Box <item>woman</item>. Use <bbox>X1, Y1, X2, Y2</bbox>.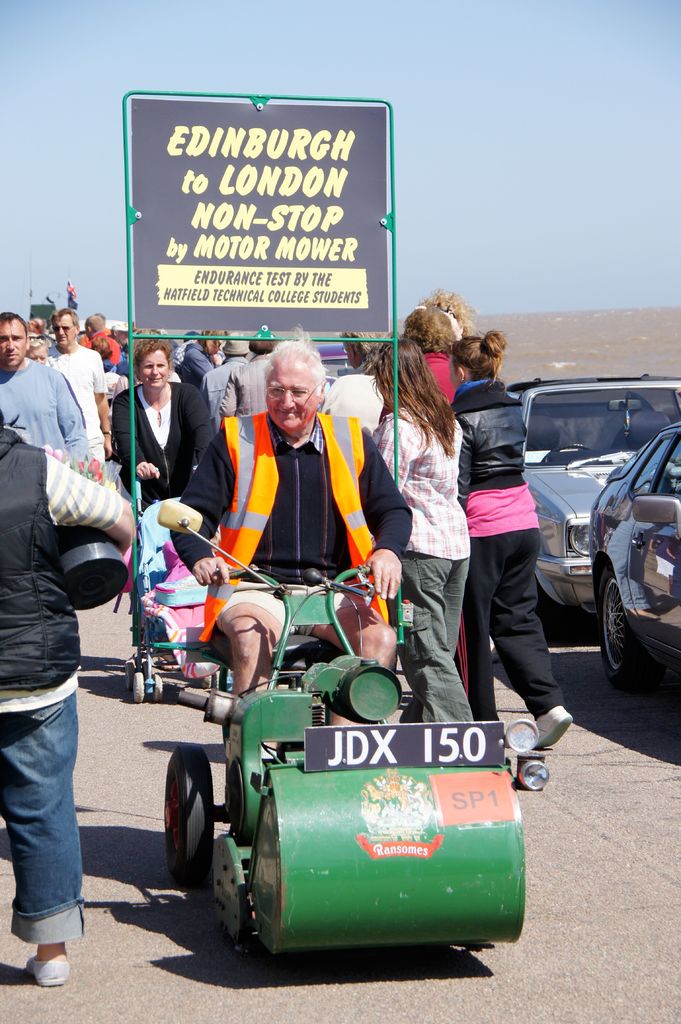
<bbox>447, 323, 576, 748</bbox>.
